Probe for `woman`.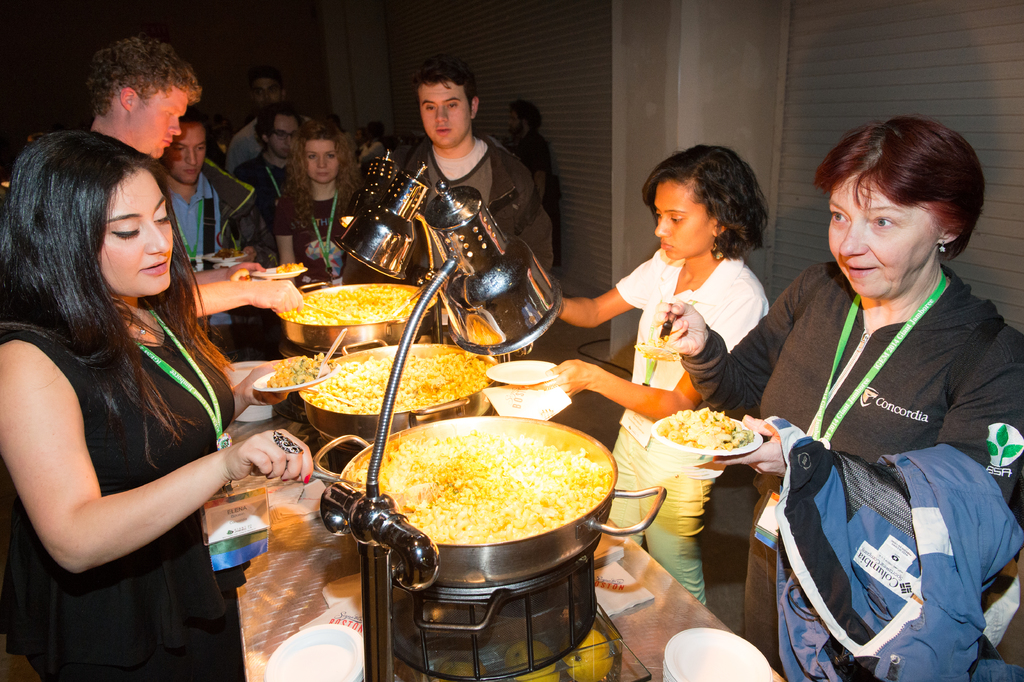
Probe result: locate(273, 124, 374, 361).
